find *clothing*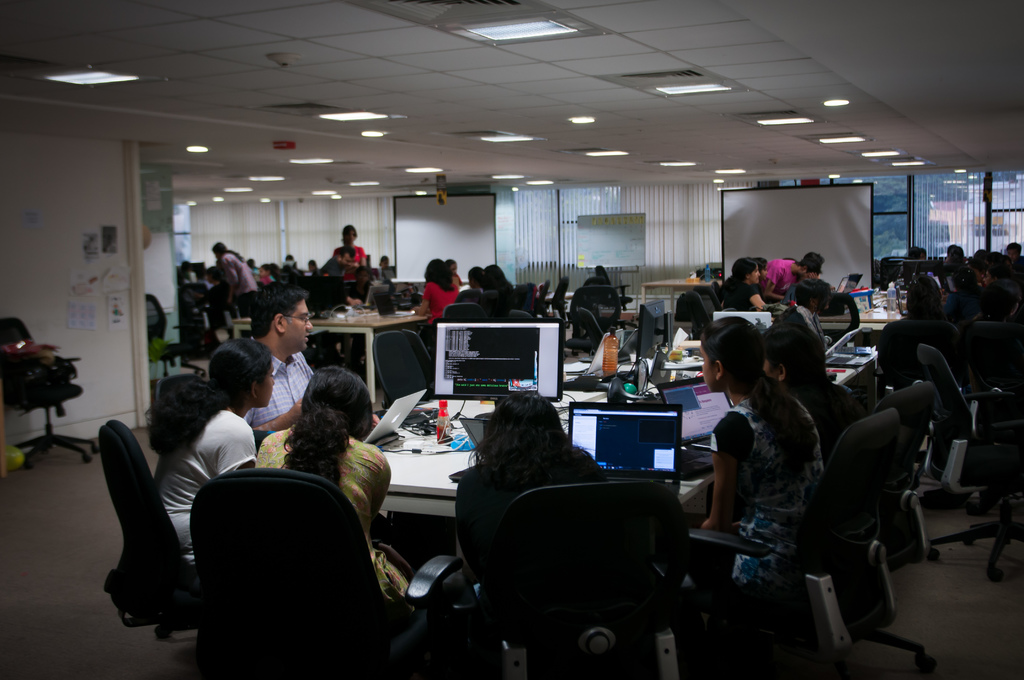
{"left": 717, "top": 393, "right": 827, "bottom": 579}
